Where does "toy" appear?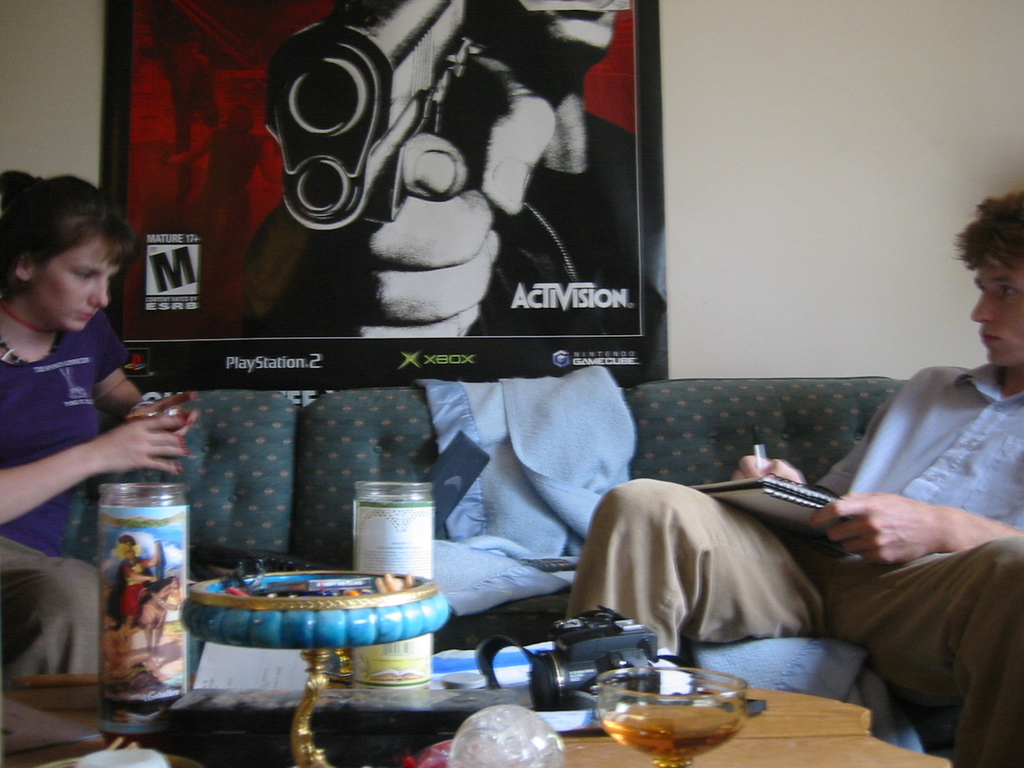
Appears at (left=402, top=740, right=449, bottom=767).
